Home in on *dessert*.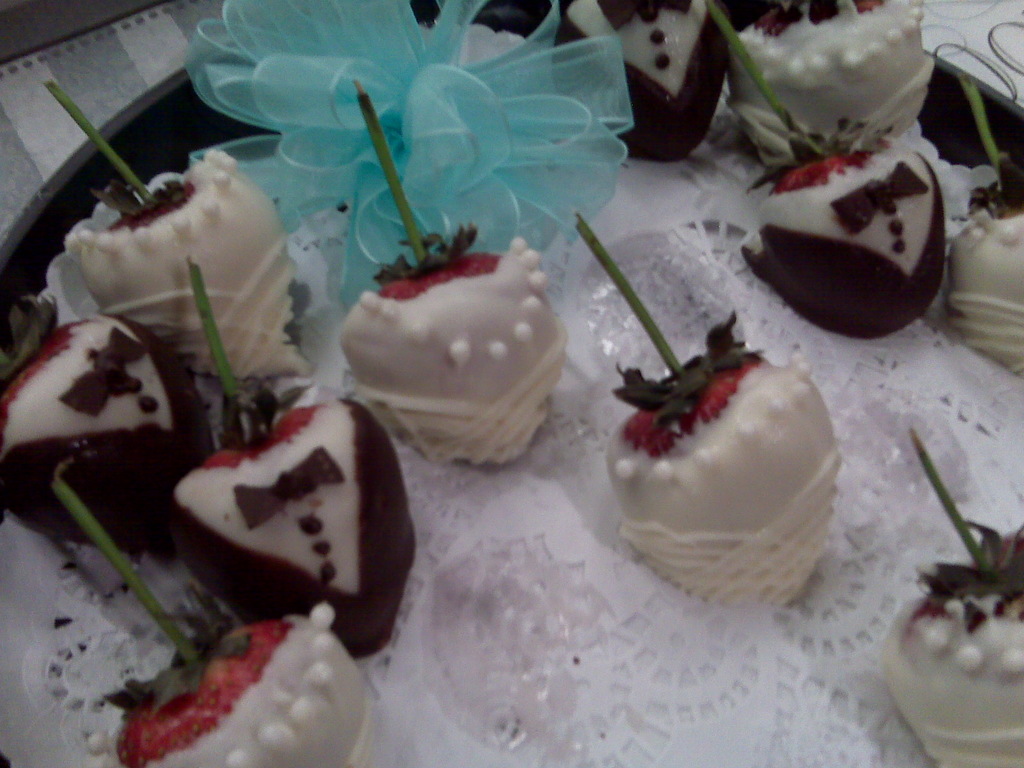
Homed in at (left=550, top=0, right=736, bottom=166).
